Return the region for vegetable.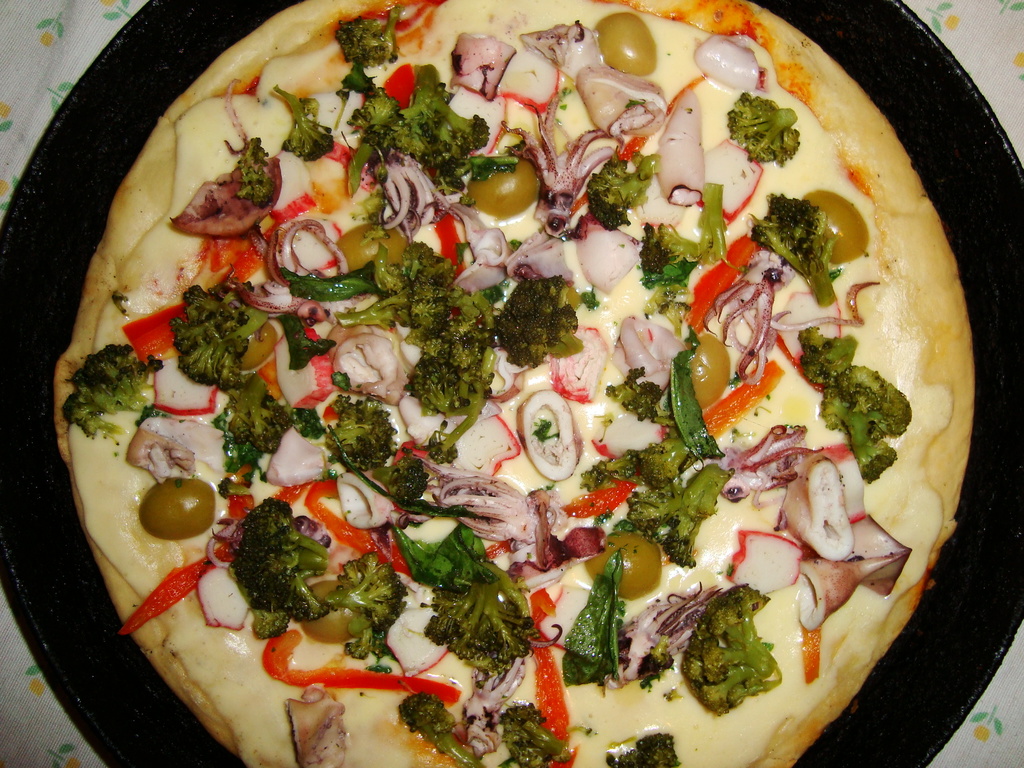
402 692 500 767.
